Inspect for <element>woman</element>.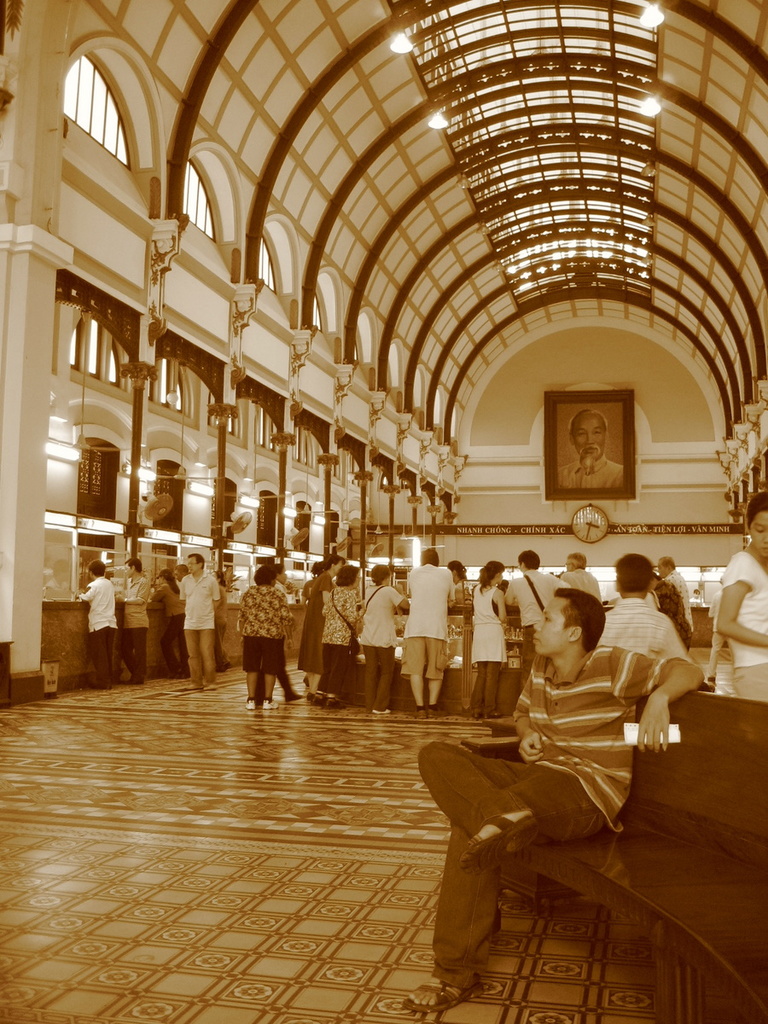
Inspection: [449, 560, 468, 591].
